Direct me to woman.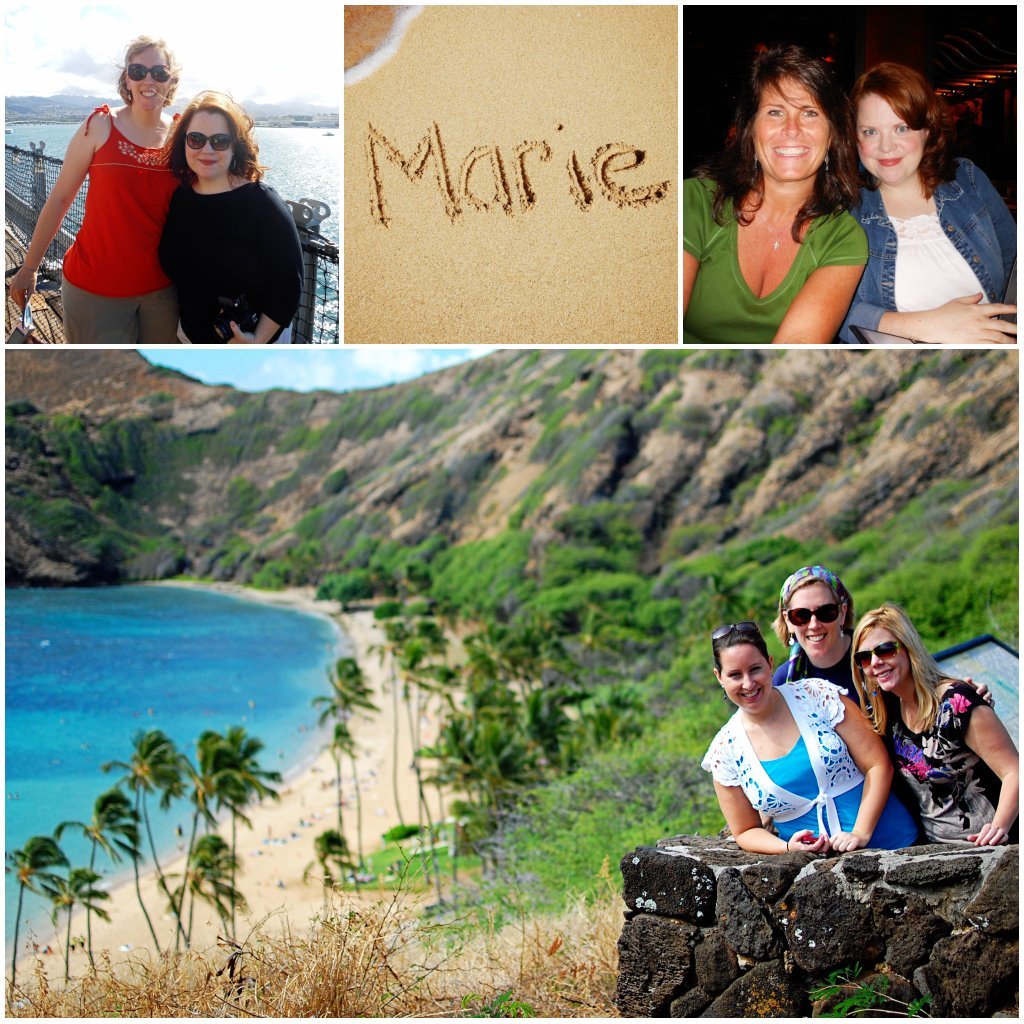
Direction: 843,601,1018,840.
